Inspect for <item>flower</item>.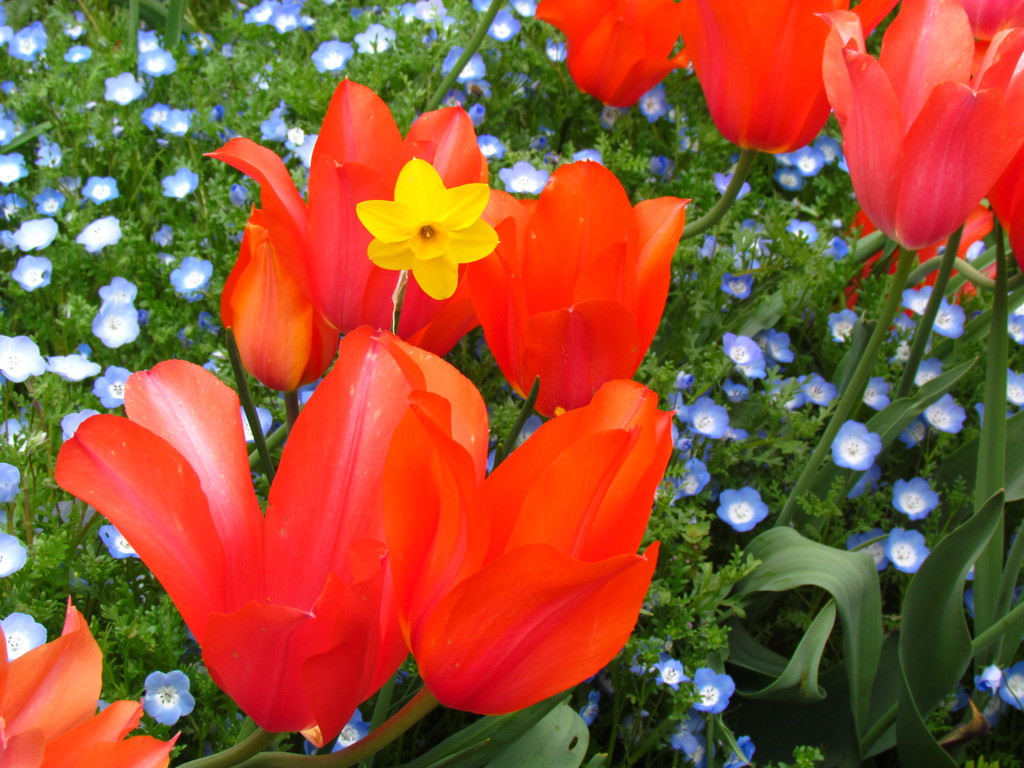
Inspection: [168,253,216,307].
